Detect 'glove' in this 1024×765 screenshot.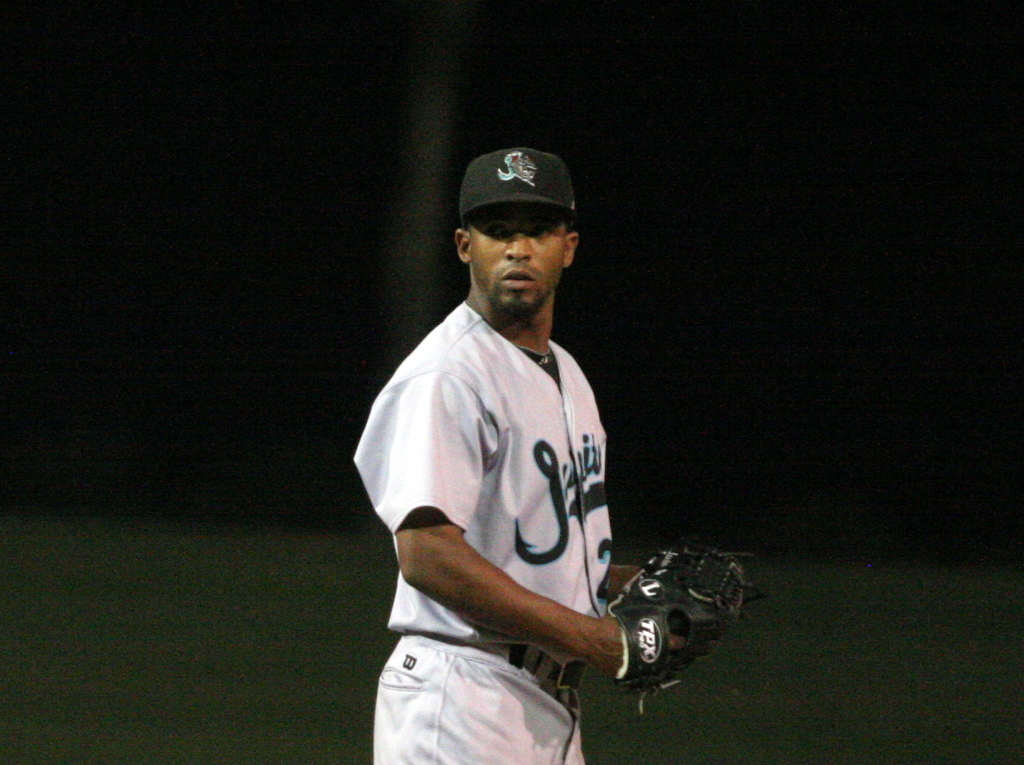
Detection: select_region(600, 544, 785, 692).
